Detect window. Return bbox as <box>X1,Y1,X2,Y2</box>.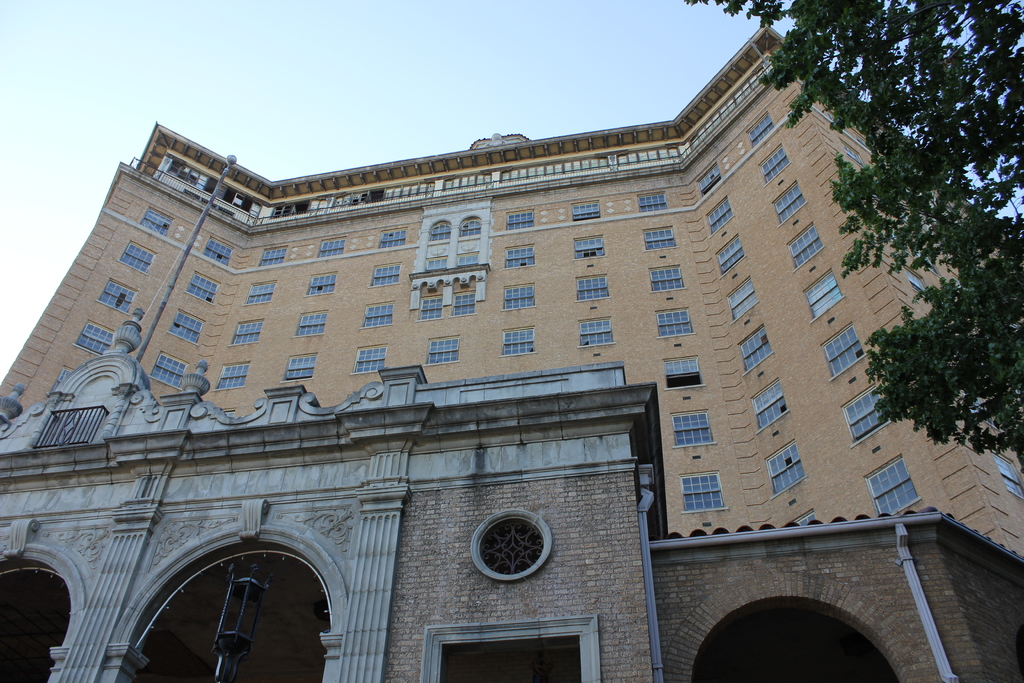
<box>504,245,535,272</box>.
